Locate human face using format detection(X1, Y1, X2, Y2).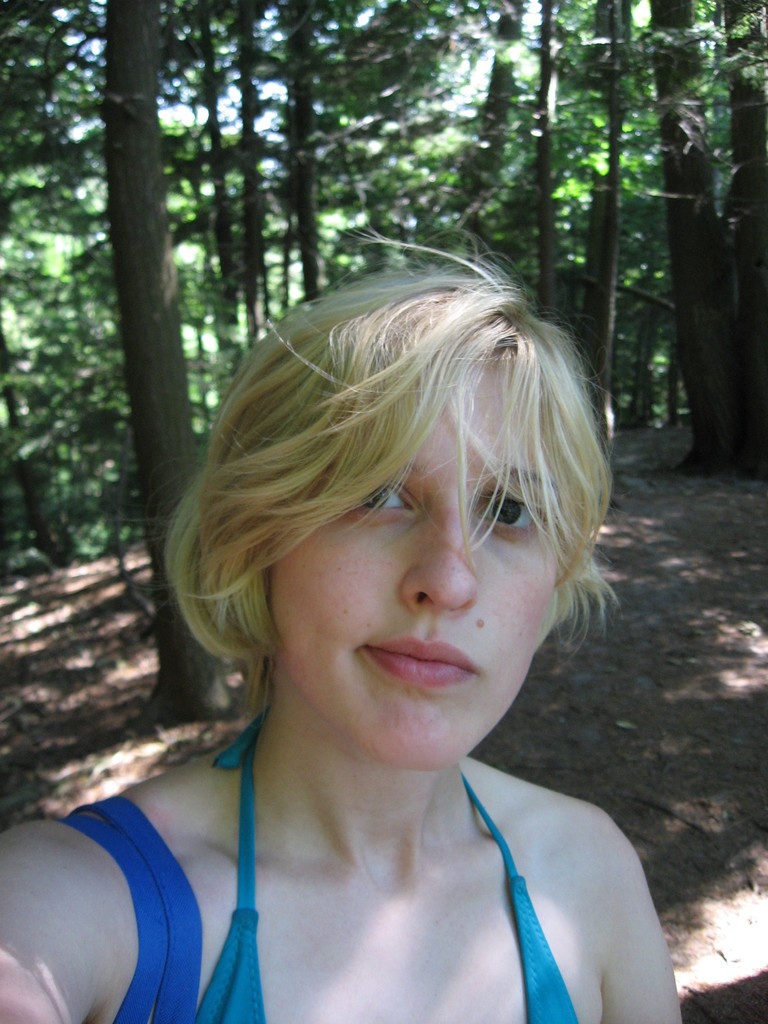
detection(273, 350, 579, 756).
